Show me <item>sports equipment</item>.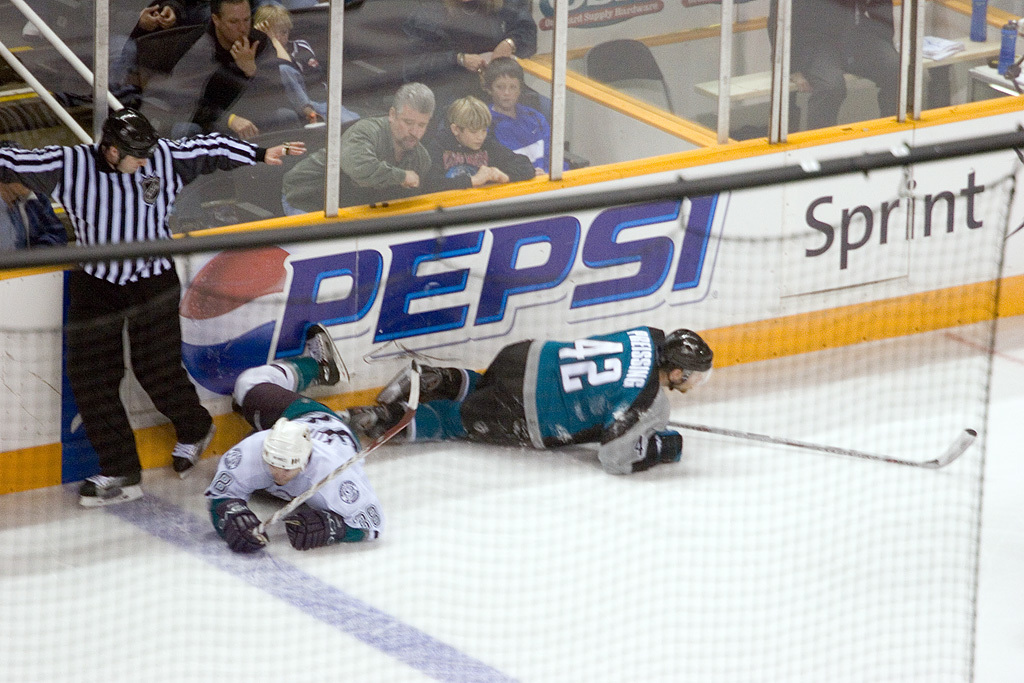
<item>sports equipment</item> is here: bbox(78, 470, 142, 506).
